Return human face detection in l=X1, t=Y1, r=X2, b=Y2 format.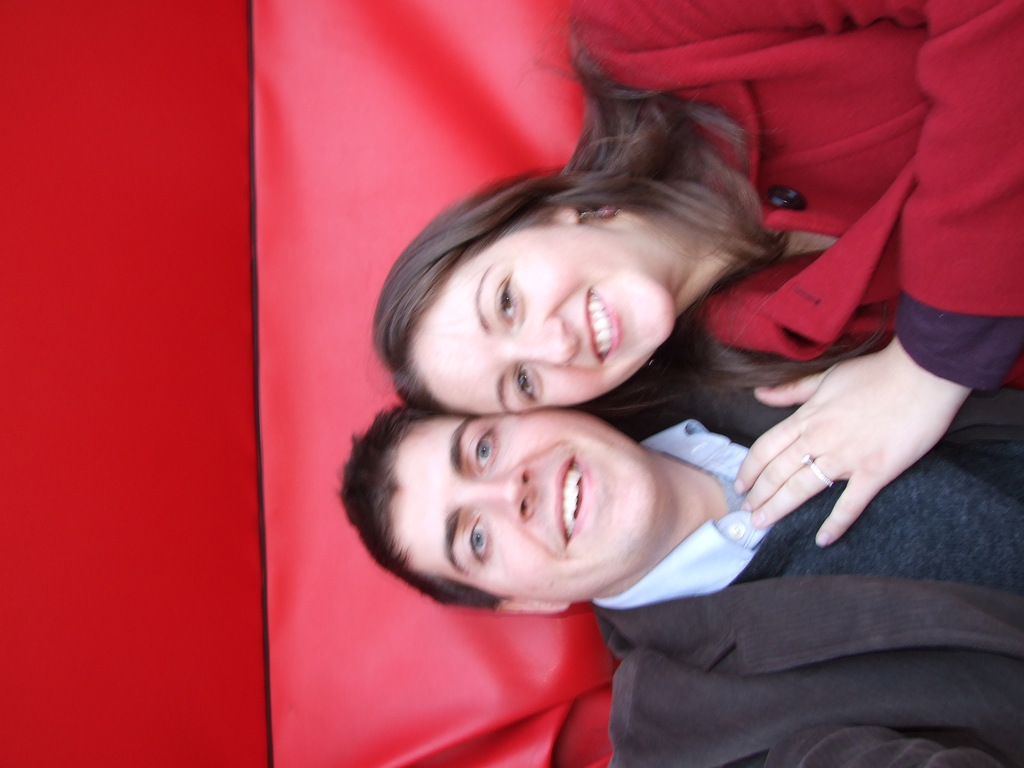
l=408, t=225, r=676, b=413.
